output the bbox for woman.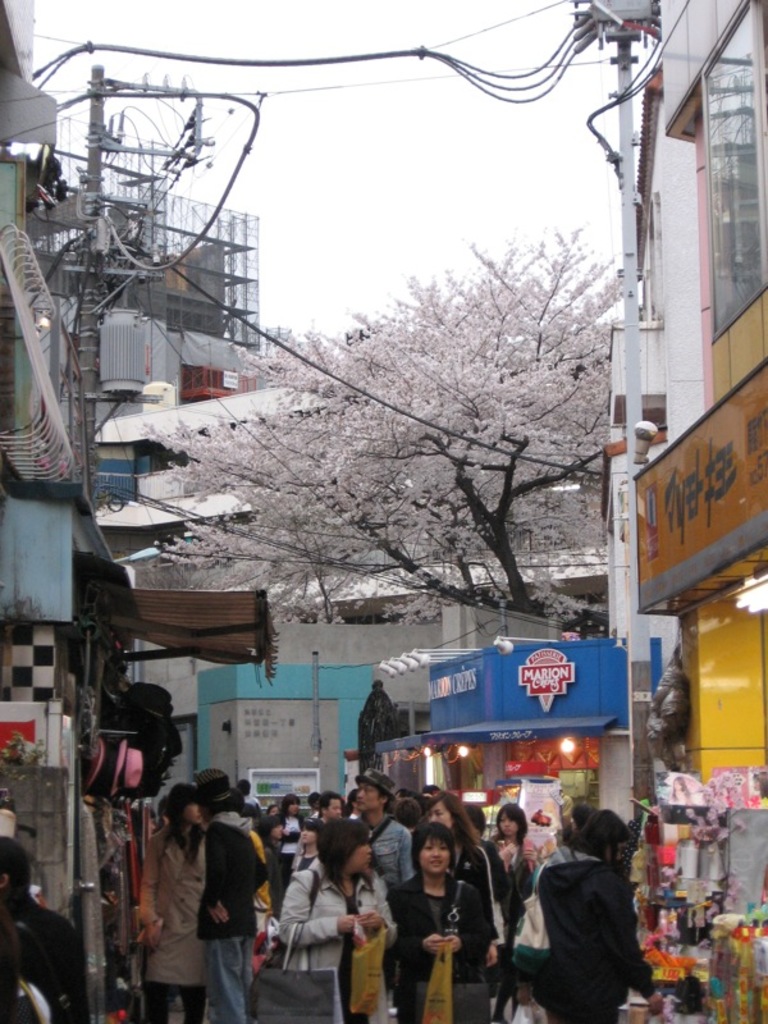
<box>279,819,399,1020</box>.
